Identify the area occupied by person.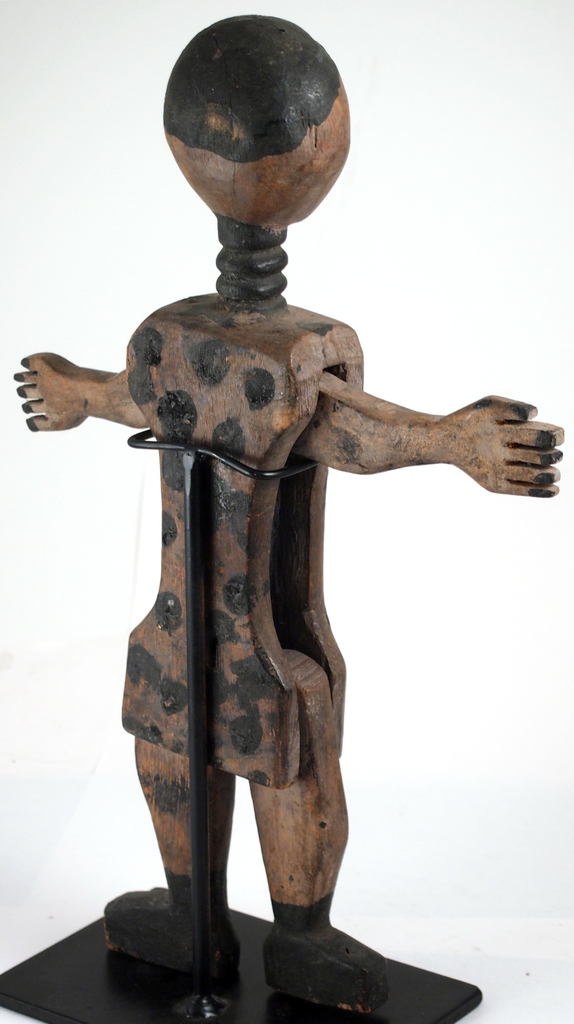
Area: (x1=60, y1=41, x2=545, y2=1019).
